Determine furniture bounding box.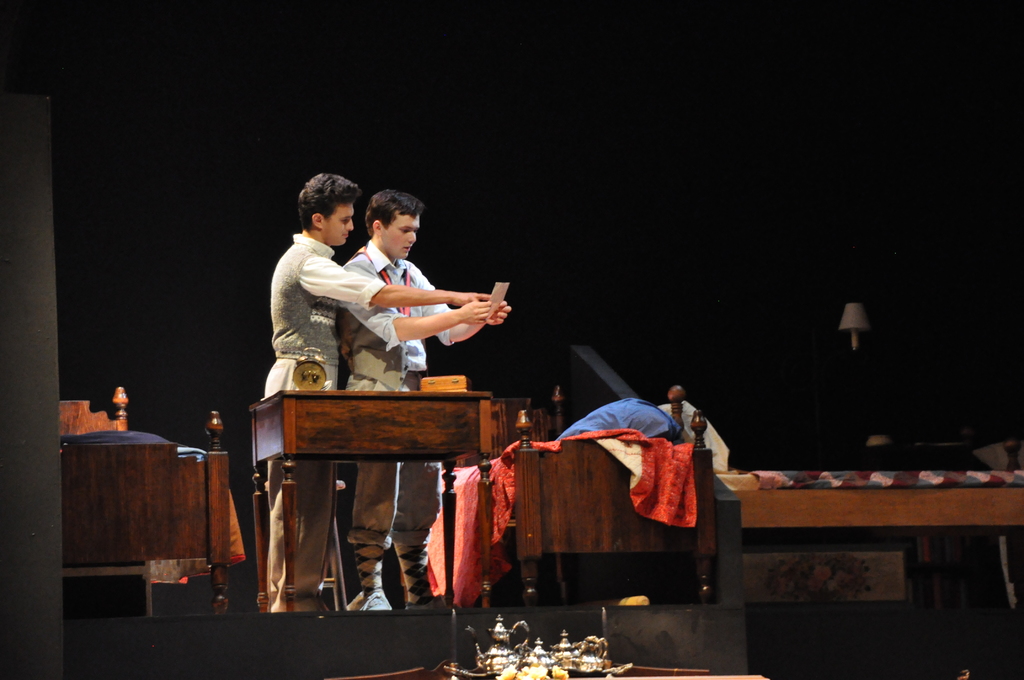
Determined: [x1=514, y1=382, x2=719, y2=606].
